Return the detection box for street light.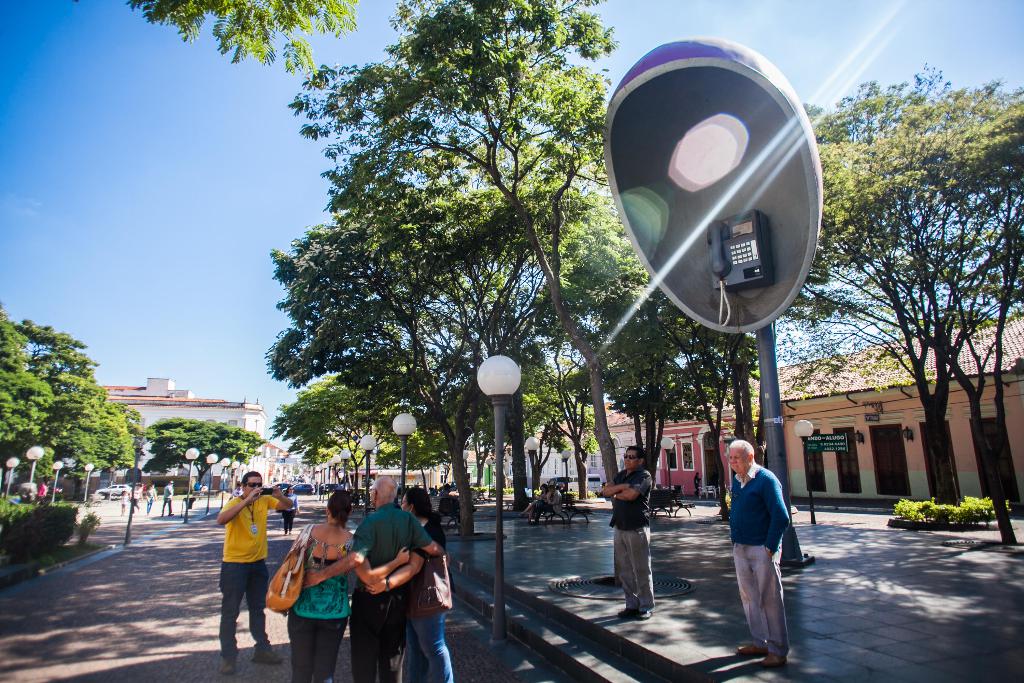
crop(333, 457, 341, 491).
